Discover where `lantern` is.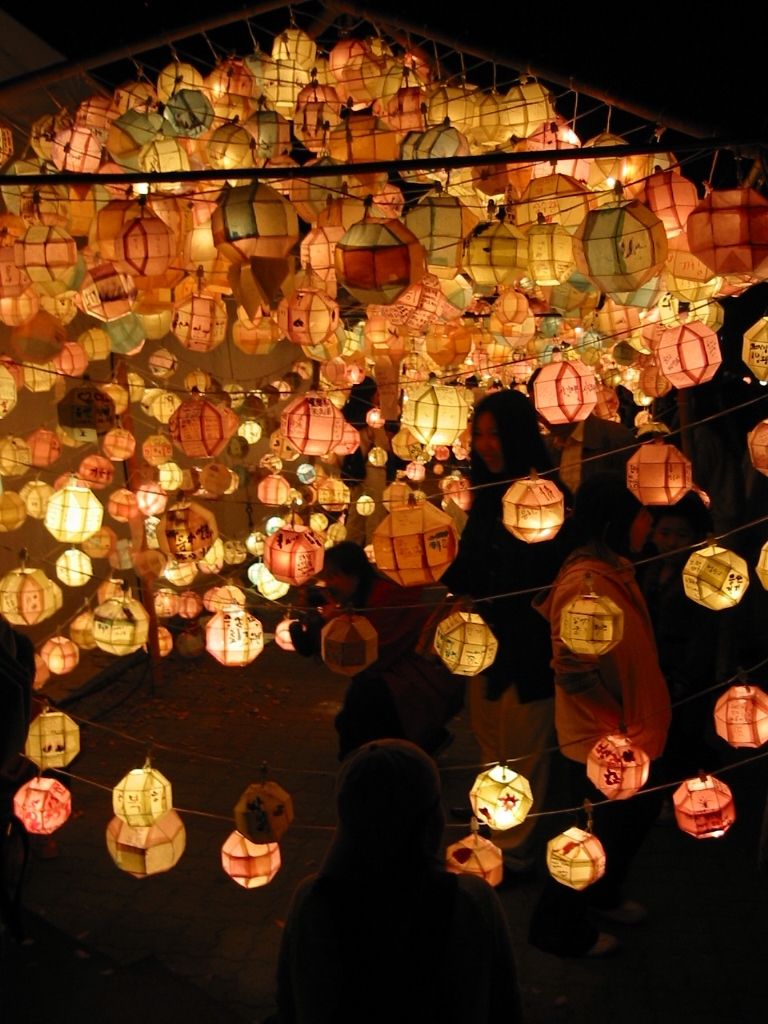
Discovered at detection(272, 27, 316, 68).
